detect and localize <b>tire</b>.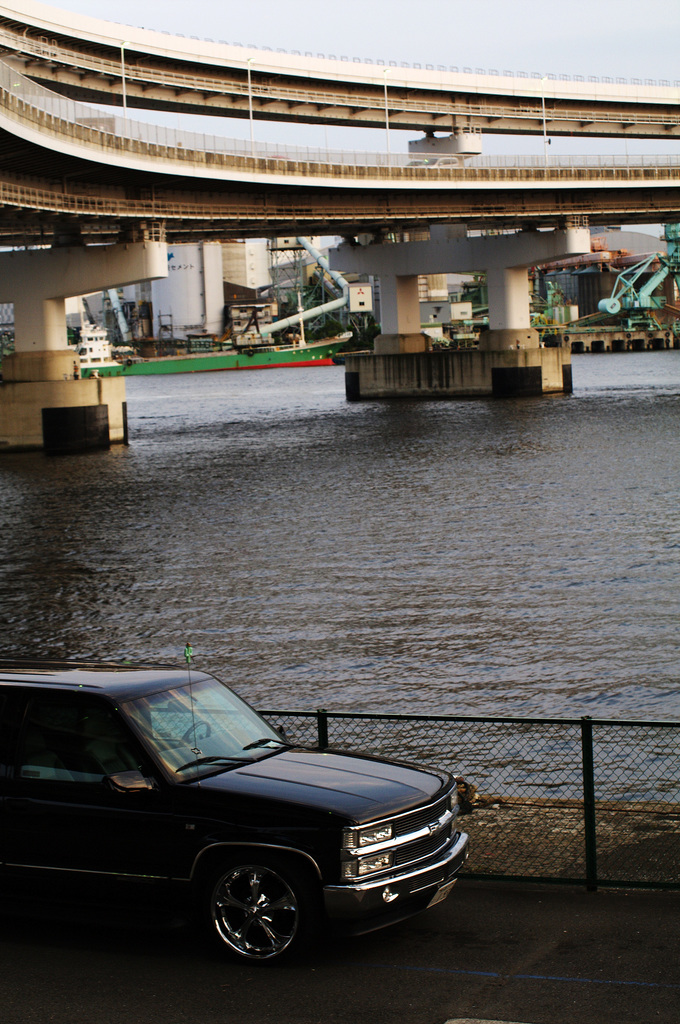
Localized at (left=189, top=868, right=314, bottom=968).
